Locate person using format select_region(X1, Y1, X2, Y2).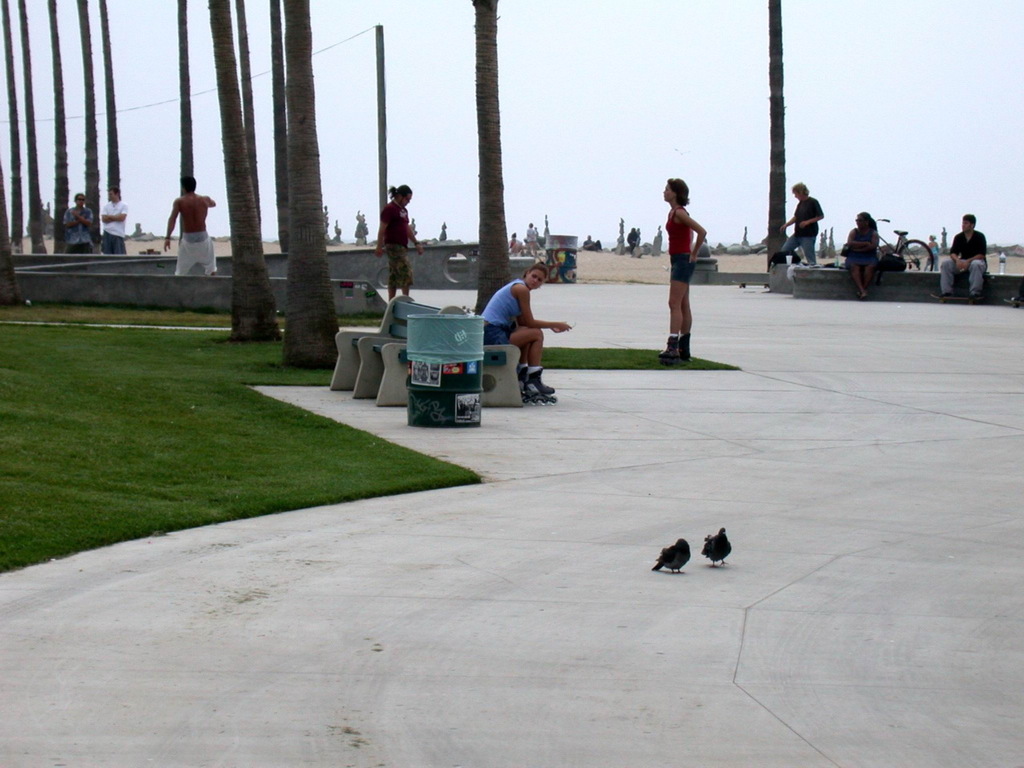
select_region(371, 182, 423, 304).
